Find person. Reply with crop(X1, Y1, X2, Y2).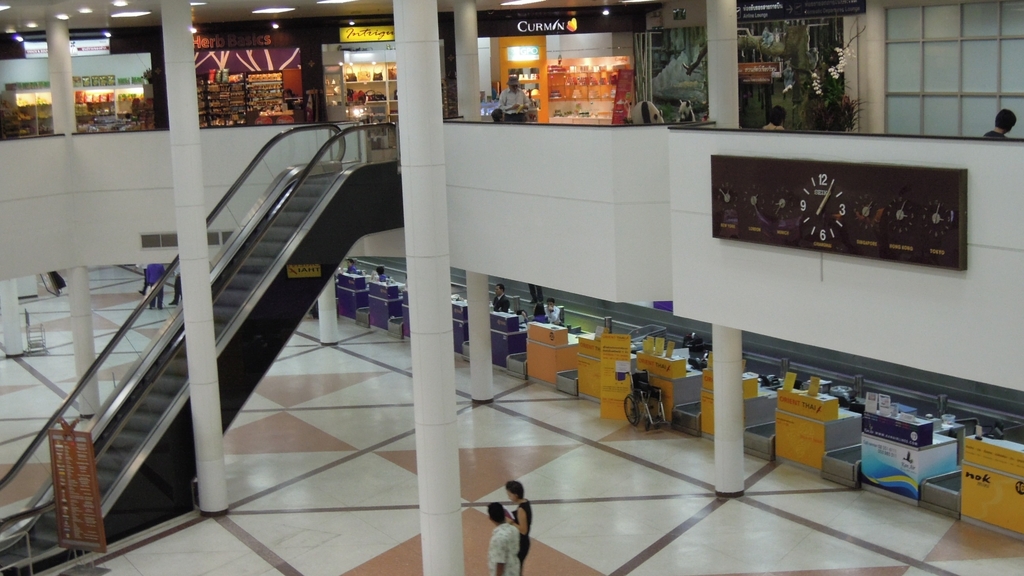
crop(982, 112, 1010, 142).
